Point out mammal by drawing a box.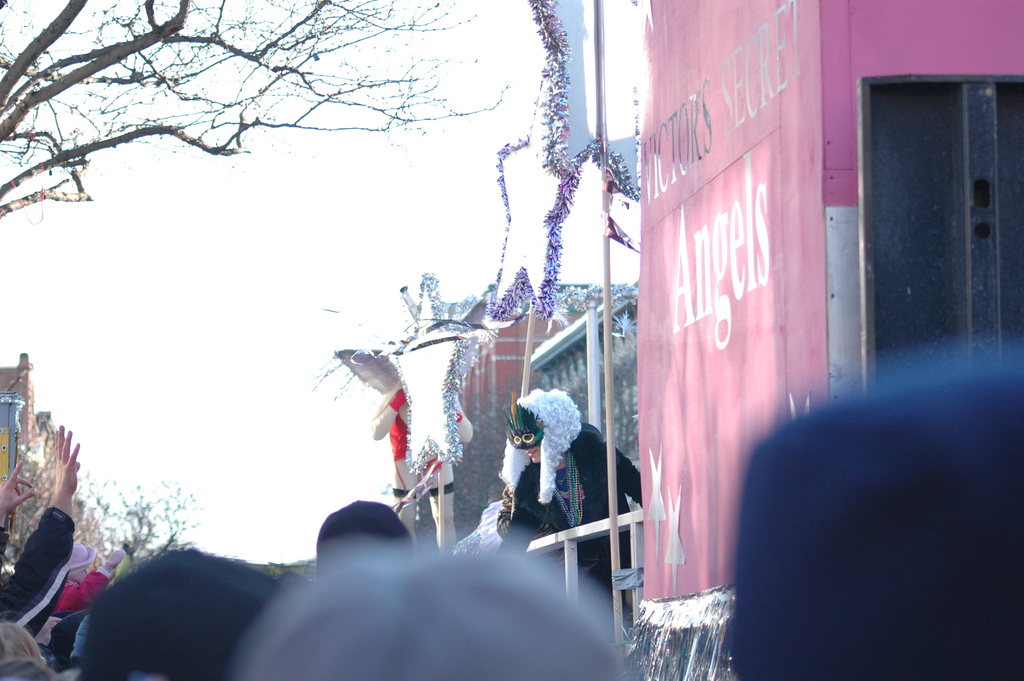
<bbox>69, 541, 282, 680</bbox>.
